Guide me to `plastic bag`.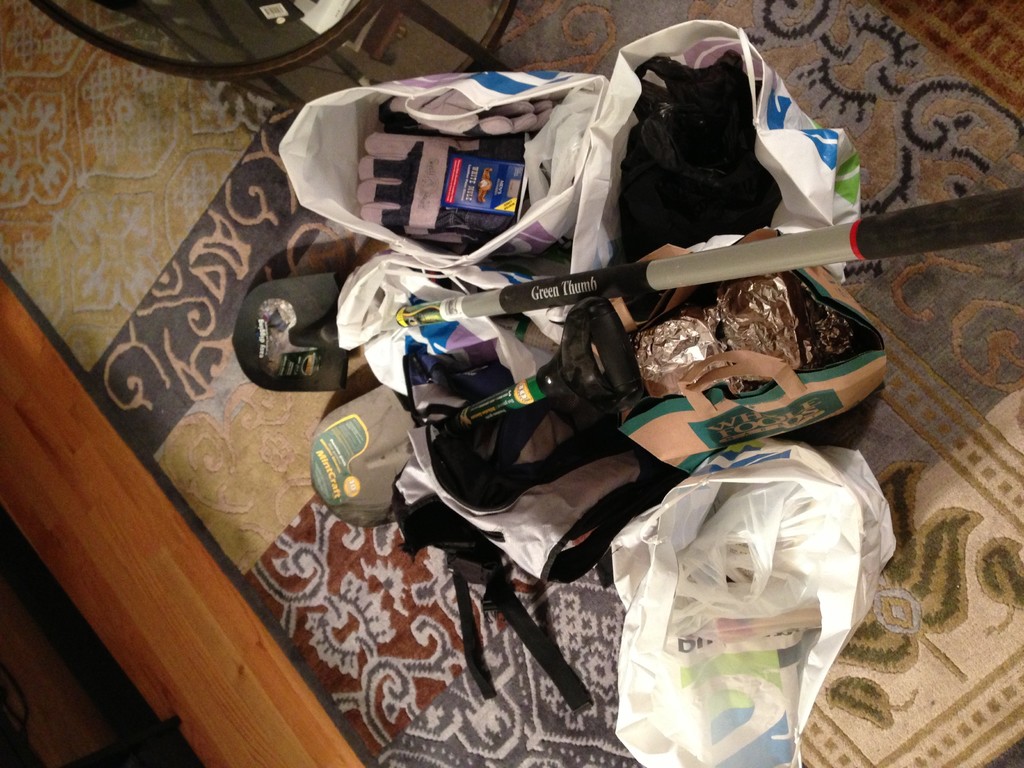
Guidance: box=[557, 10, 862, 274].
